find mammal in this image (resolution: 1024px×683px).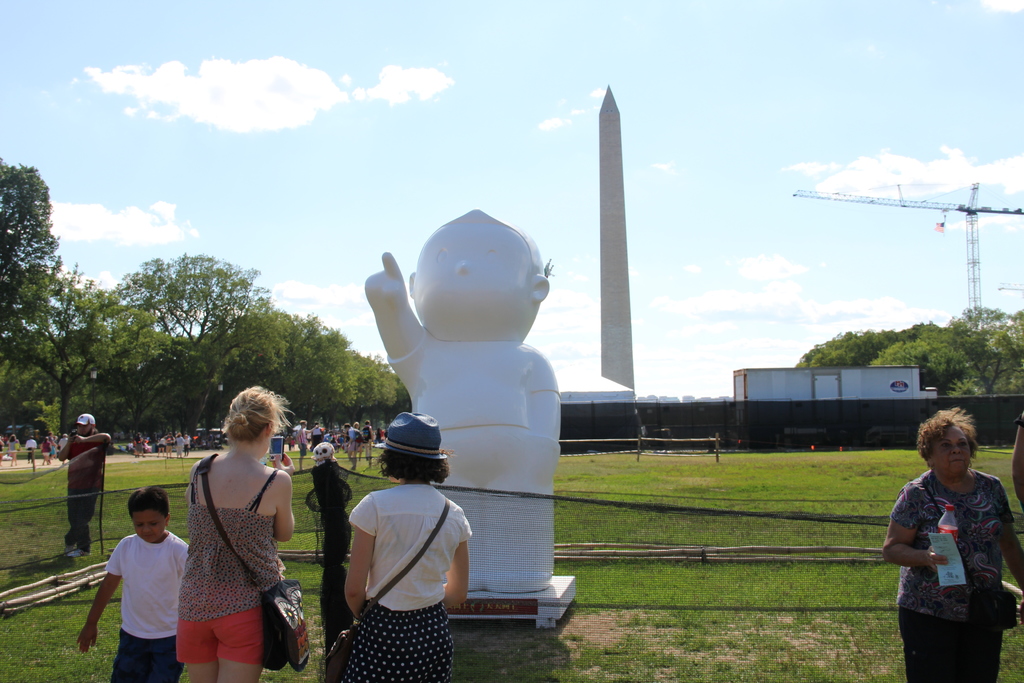
bbox(55, 432, 68, 462).
